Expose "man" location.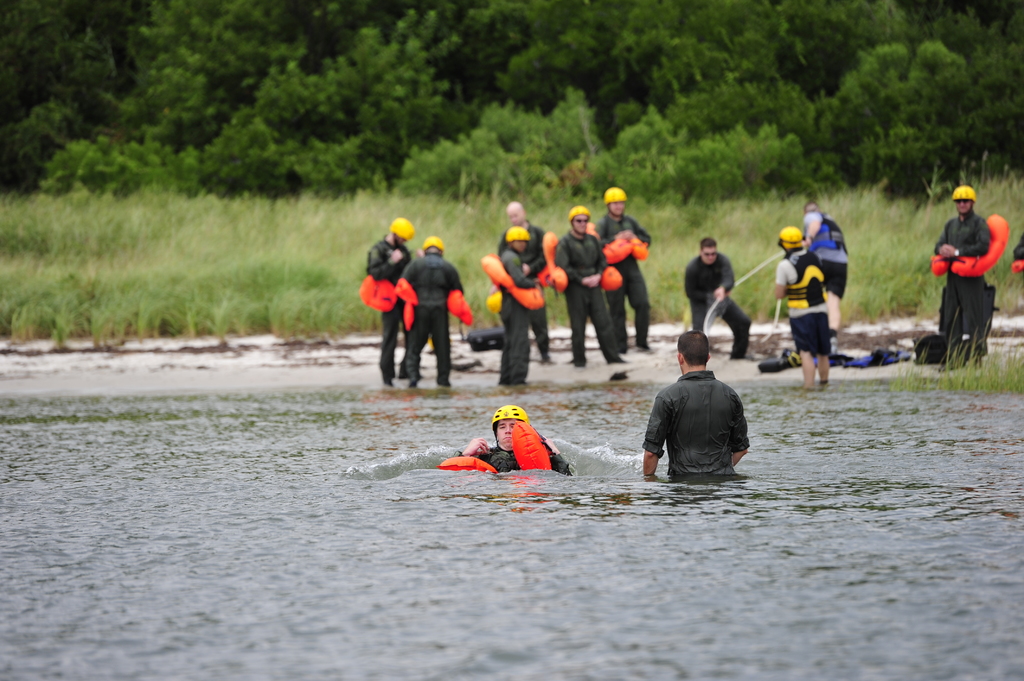
Exposed at pyautogui.locateOnScreen(399, 235, 467, 390).
